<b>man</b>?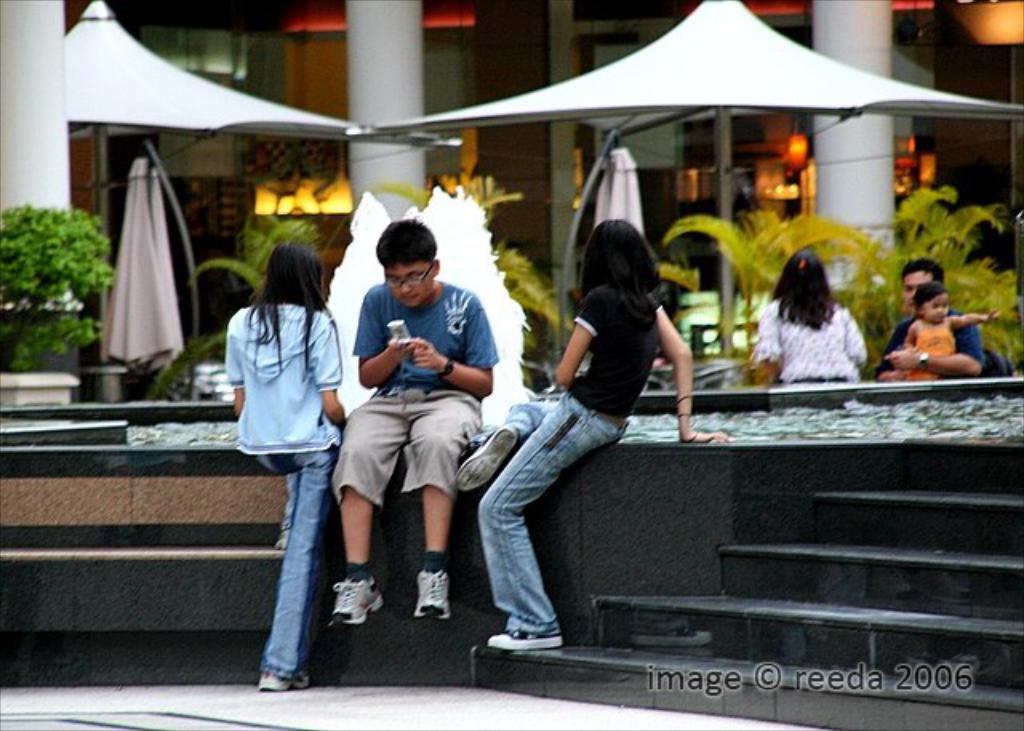
l=874, t=253, r=986, b=379
